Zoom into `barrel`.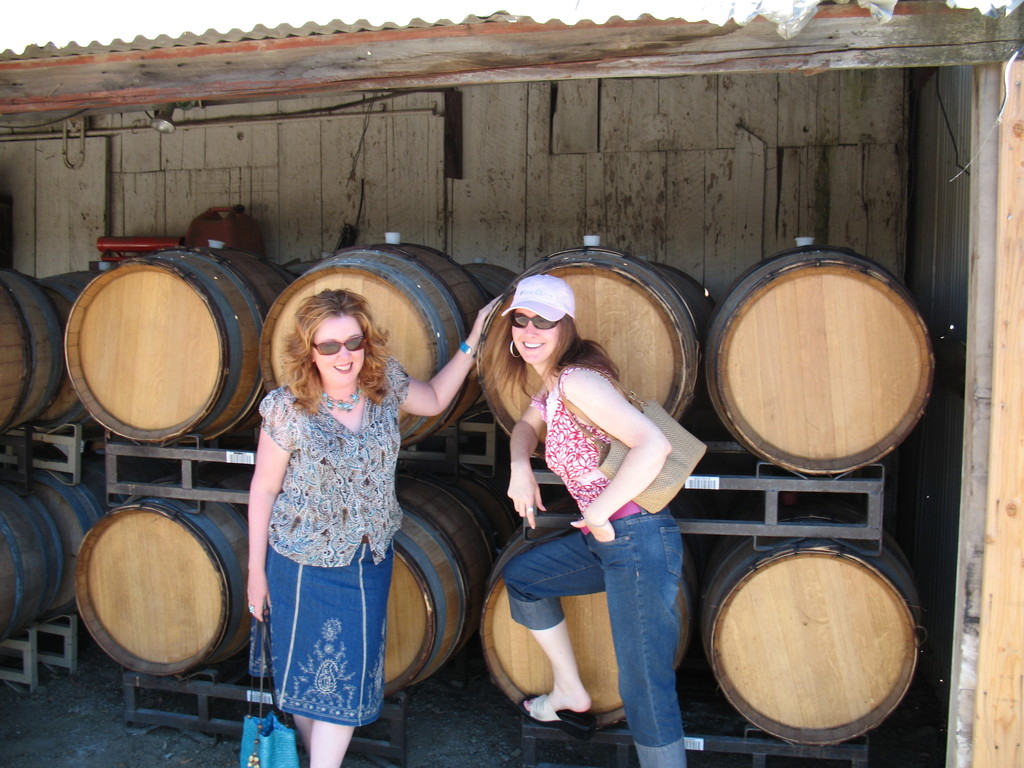
Zoom target: Rect(72, 471, 267, 669).
